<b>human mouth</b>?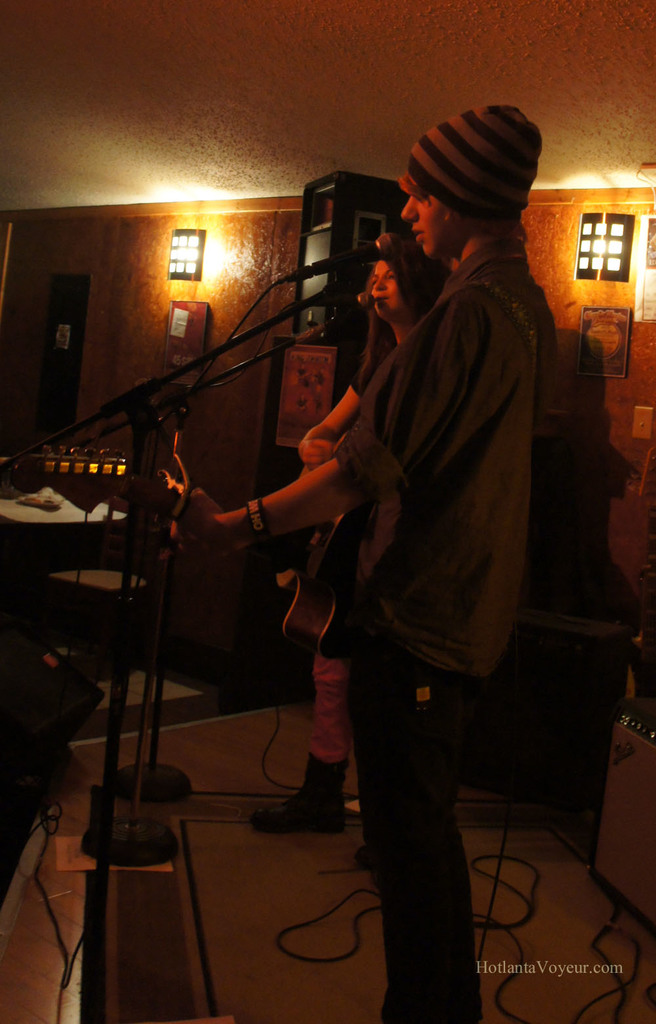
crop(409, 228, 425, 241)
